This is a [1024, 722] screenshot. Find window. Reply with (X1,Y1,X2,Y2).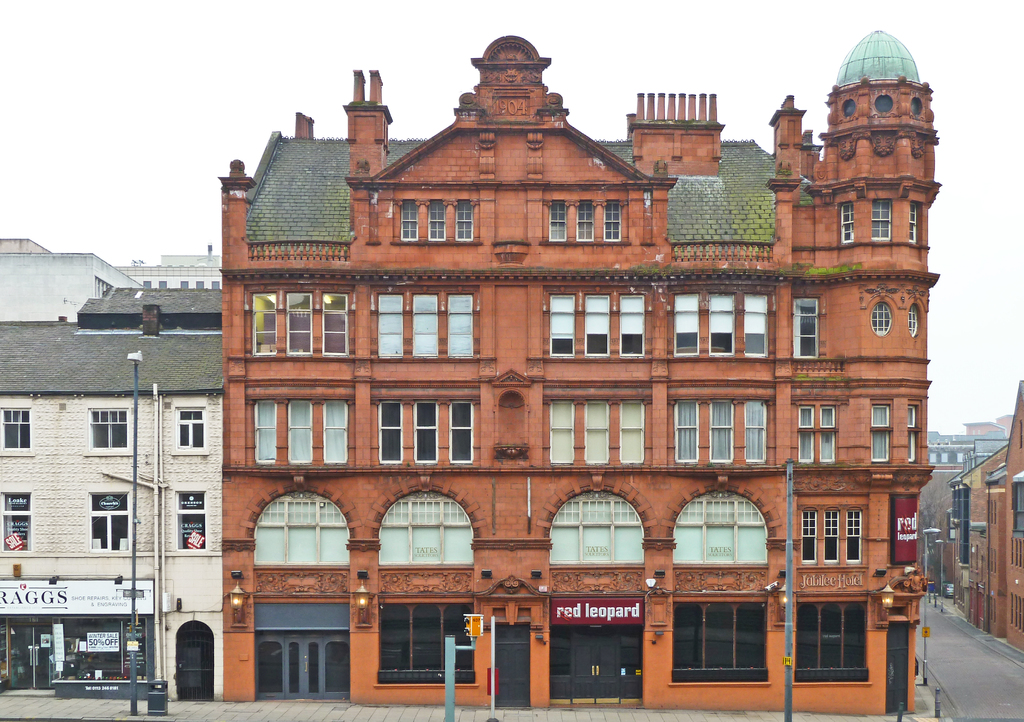
(550,293,577,355).
